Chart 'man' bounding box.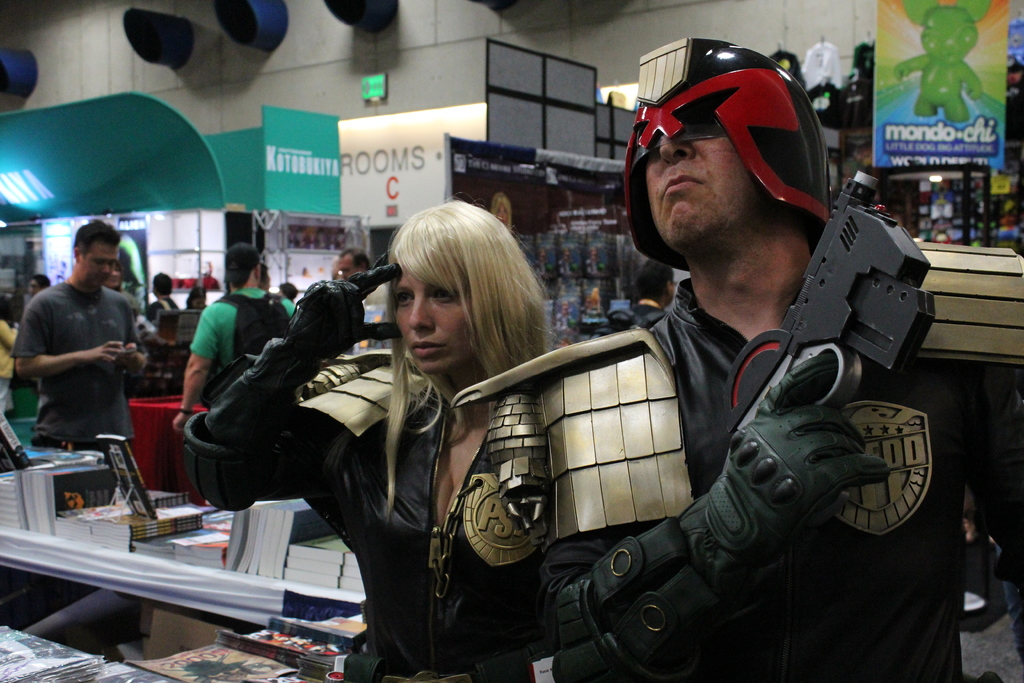
Charted: bbox=[138, 273, 180, 324].
